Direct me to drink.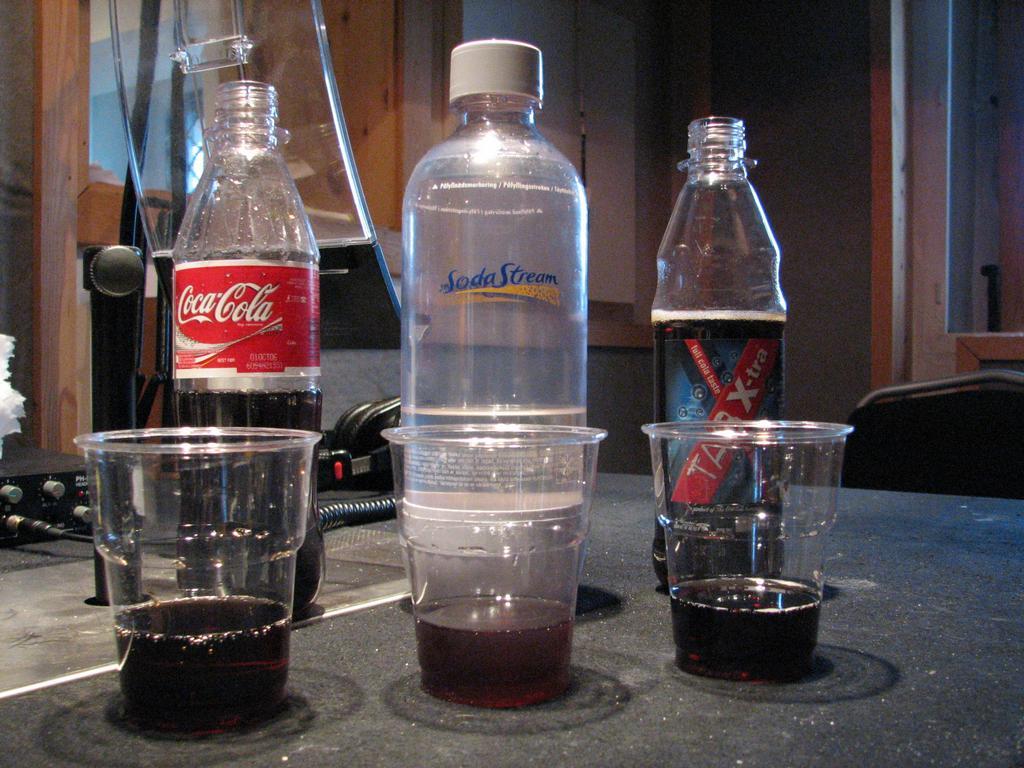
Direction: [x1=648, y1=119, x2=786, y2=583].
